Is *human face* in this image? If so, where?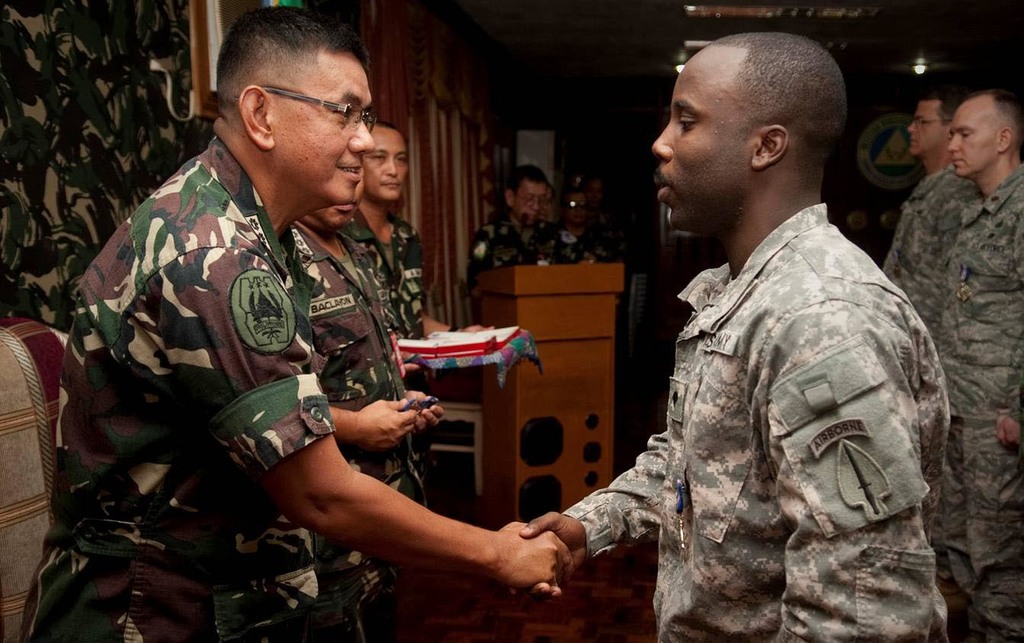
Yes, at x1=515 y1=182 x2=544 y2=223.
